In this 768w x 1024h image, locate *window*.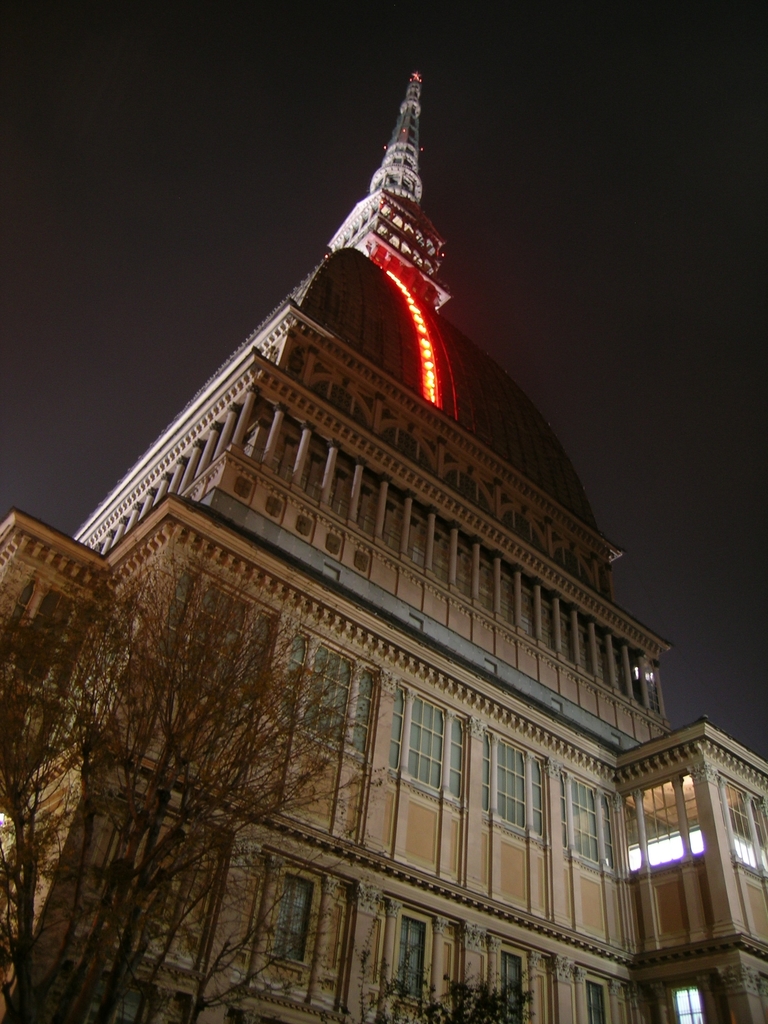
Bounding box: 262/872/313/972.
